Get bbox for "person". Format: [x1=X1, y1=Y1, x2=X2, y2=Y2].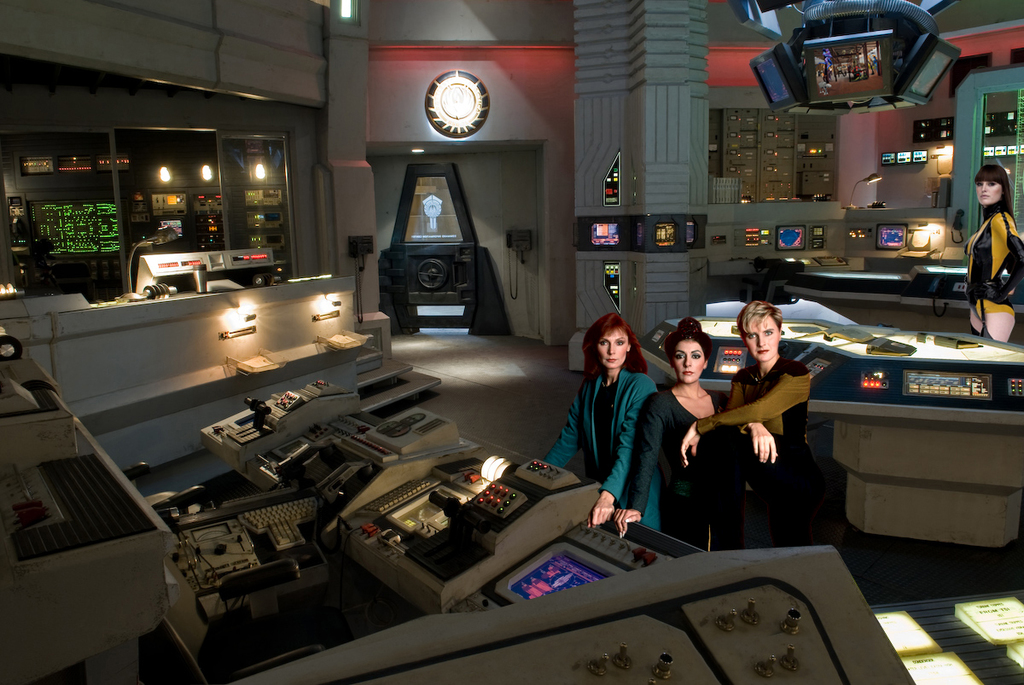
[x1=609, y1=314, x2=725, y2=543].
